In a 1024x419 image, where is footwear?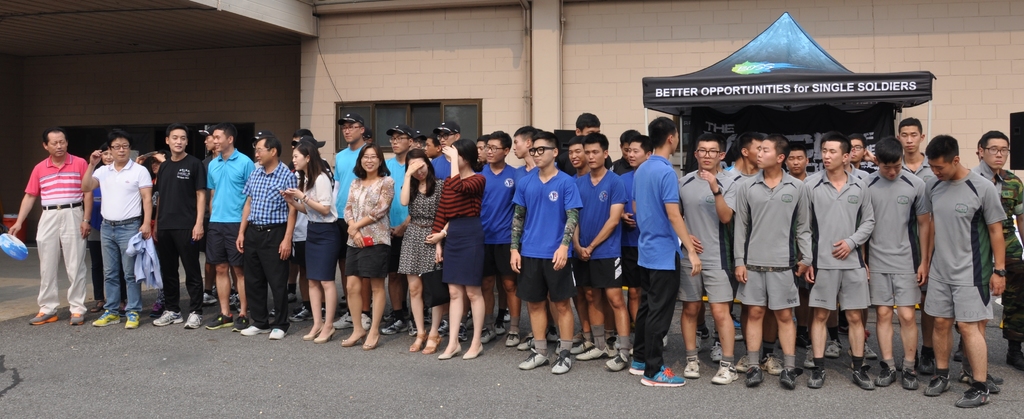
[x1=954, y1=349, x2=972, y2=363].
